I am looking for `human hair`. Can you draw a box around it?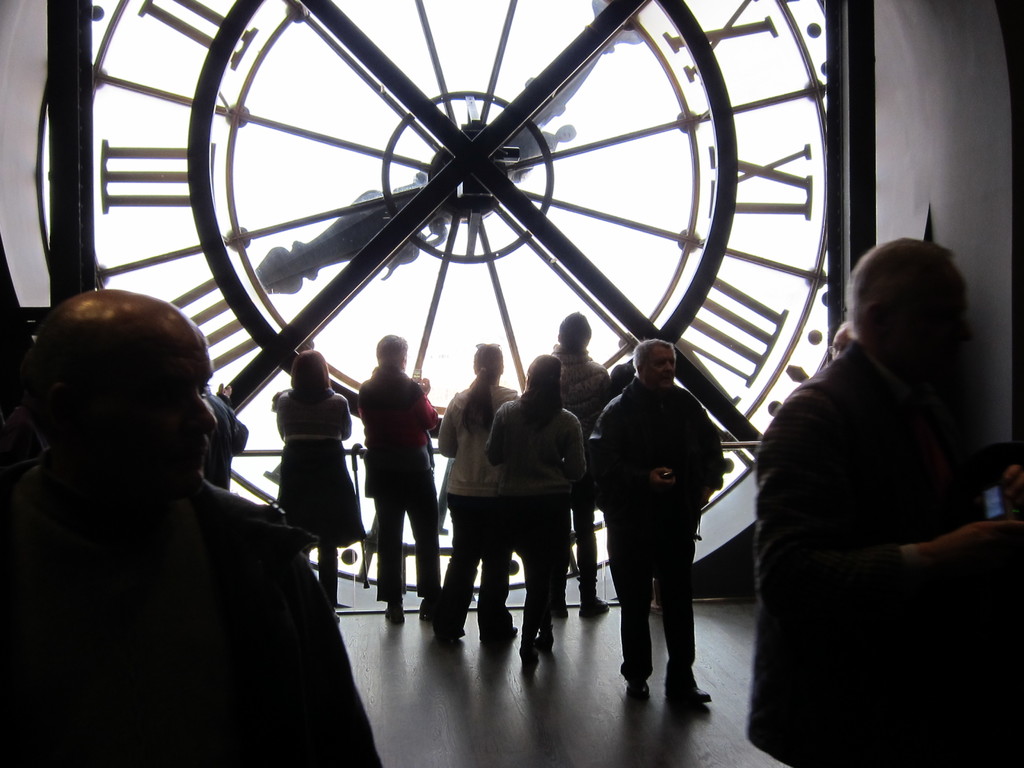
Sure, the bounding box is crop(557, 311, 596, 351).
